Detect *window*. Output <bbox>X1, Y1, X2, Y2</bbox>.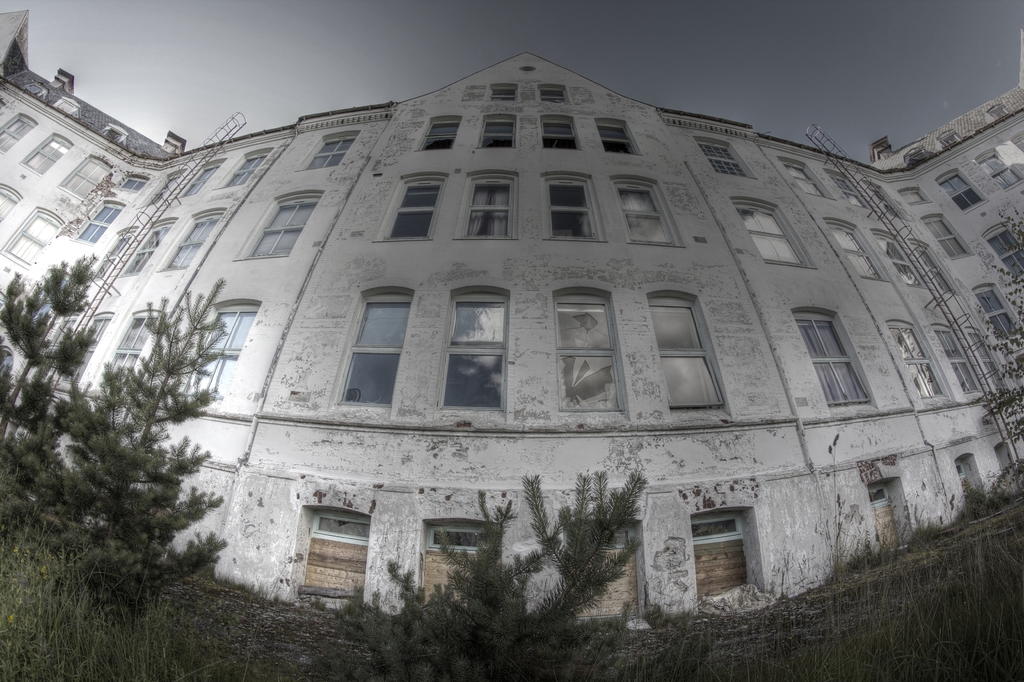
<bbox>380, 172, 451, 241</bbox>.
